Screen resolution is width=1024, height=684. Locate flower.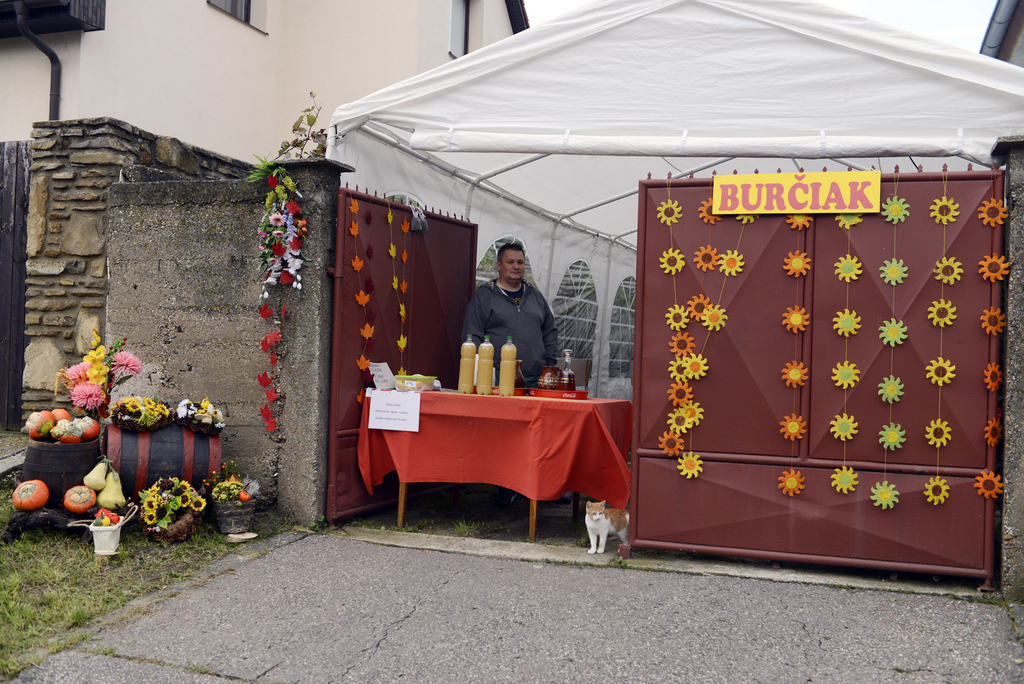
x1=973 y1=470 x2=1005 y2=500.
